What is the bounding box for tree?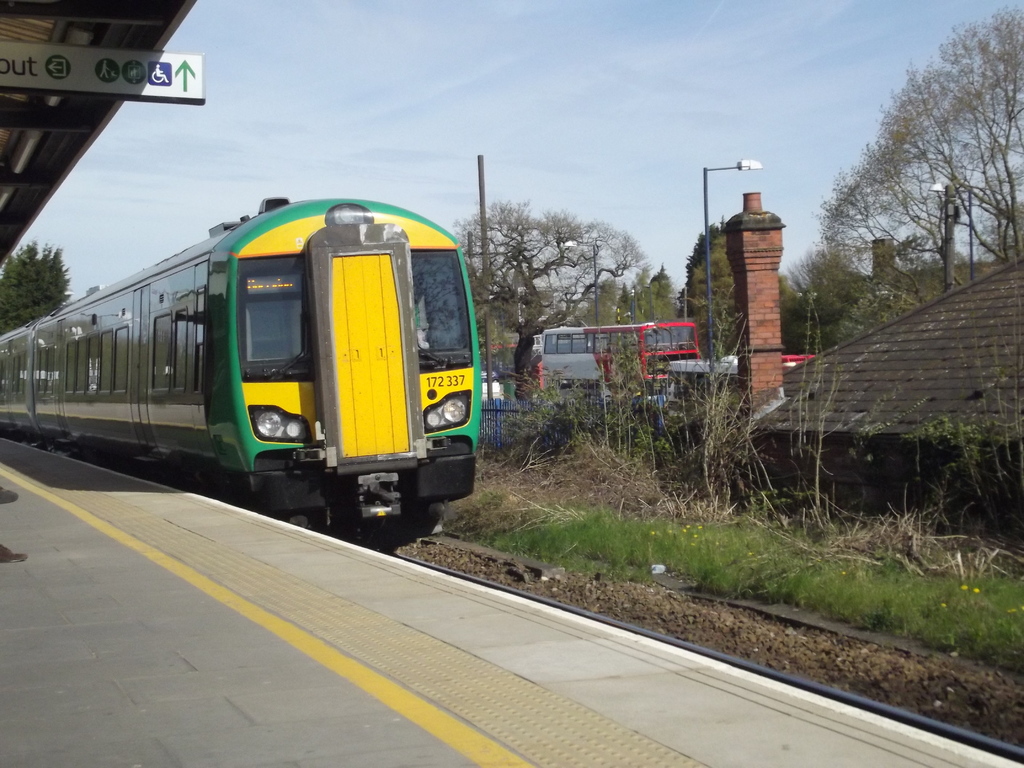
pyautogui.locateOnScreen(578, 274, 623, 336).
